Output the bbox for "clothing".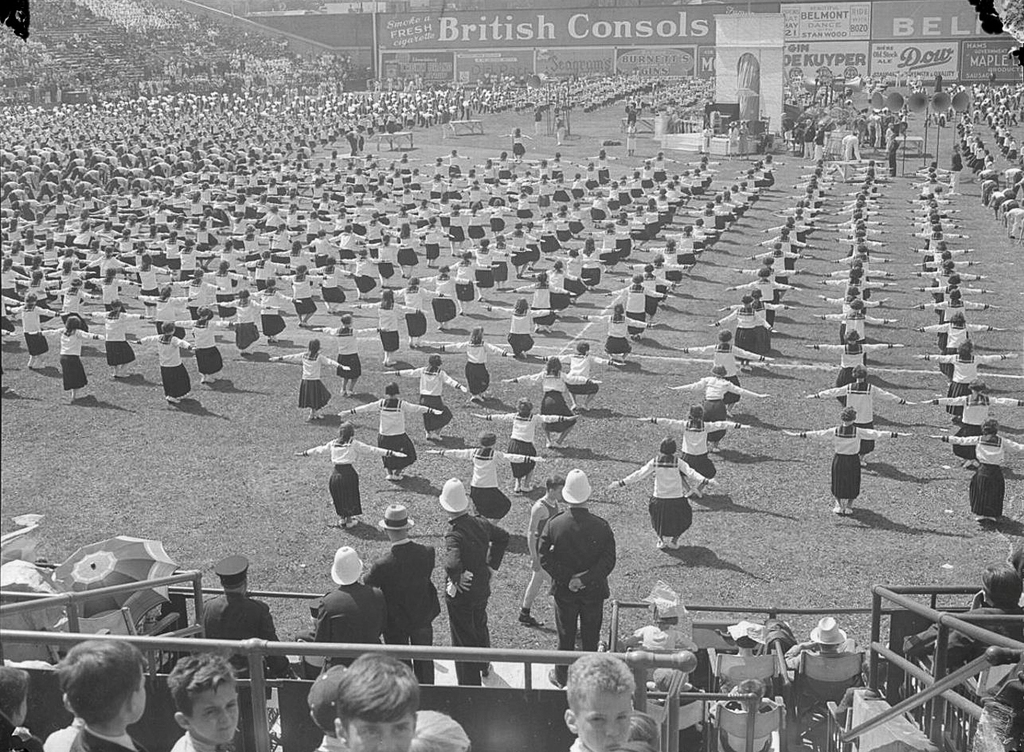
bbox(534, 497, 566, 559).
